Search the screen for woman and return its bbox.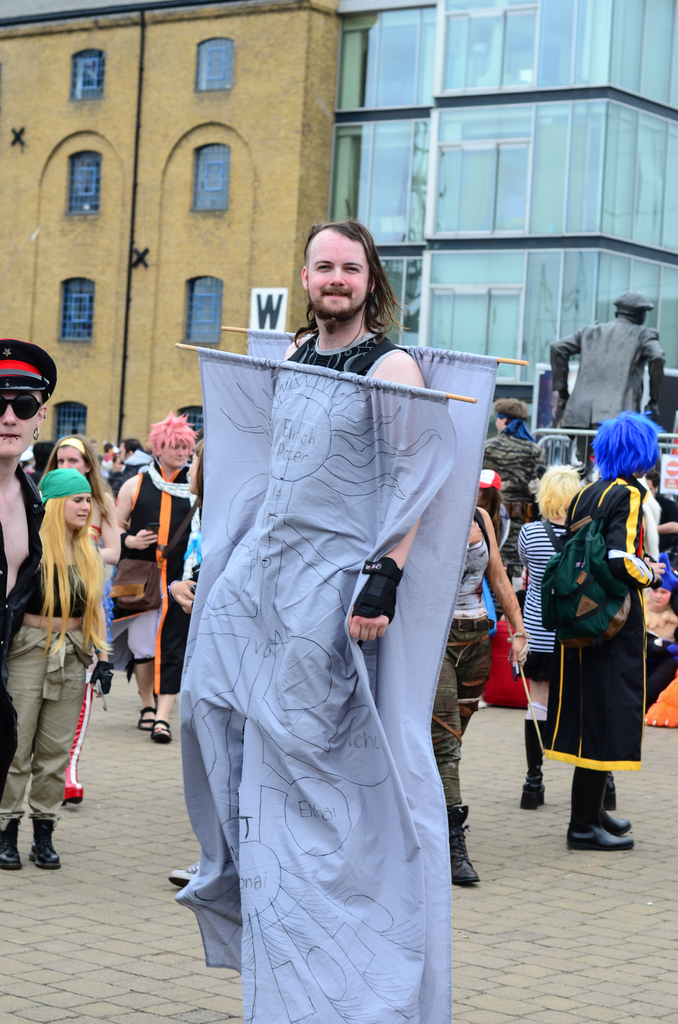
Found: box(517, 457, 585, 833).
